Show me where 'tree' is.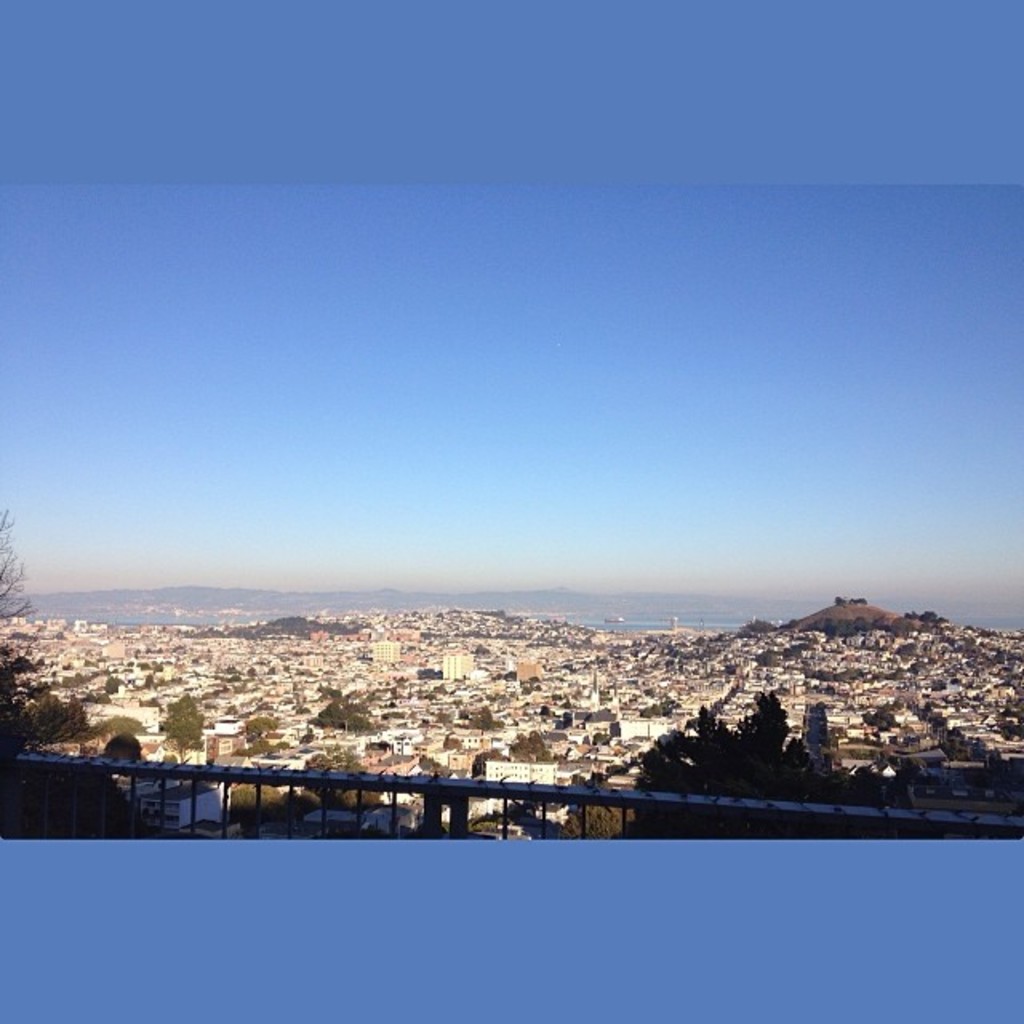
'tree' is at {"x1": 0, "y1": 507, "x2": 32, "y2": 632}.
